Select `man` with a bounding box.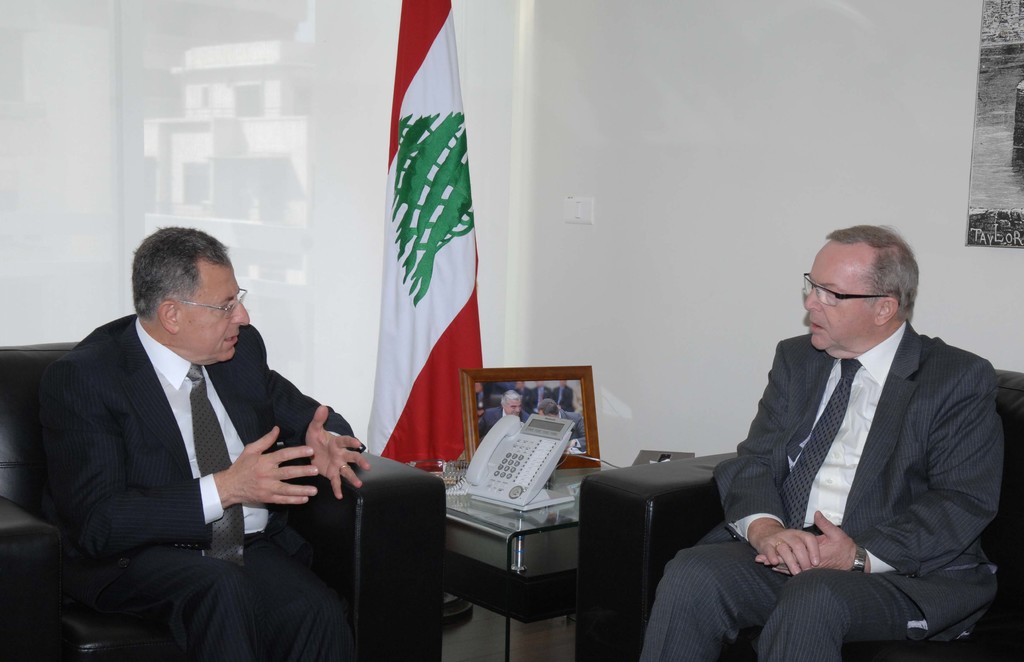
[531, 380, 552, 398].
